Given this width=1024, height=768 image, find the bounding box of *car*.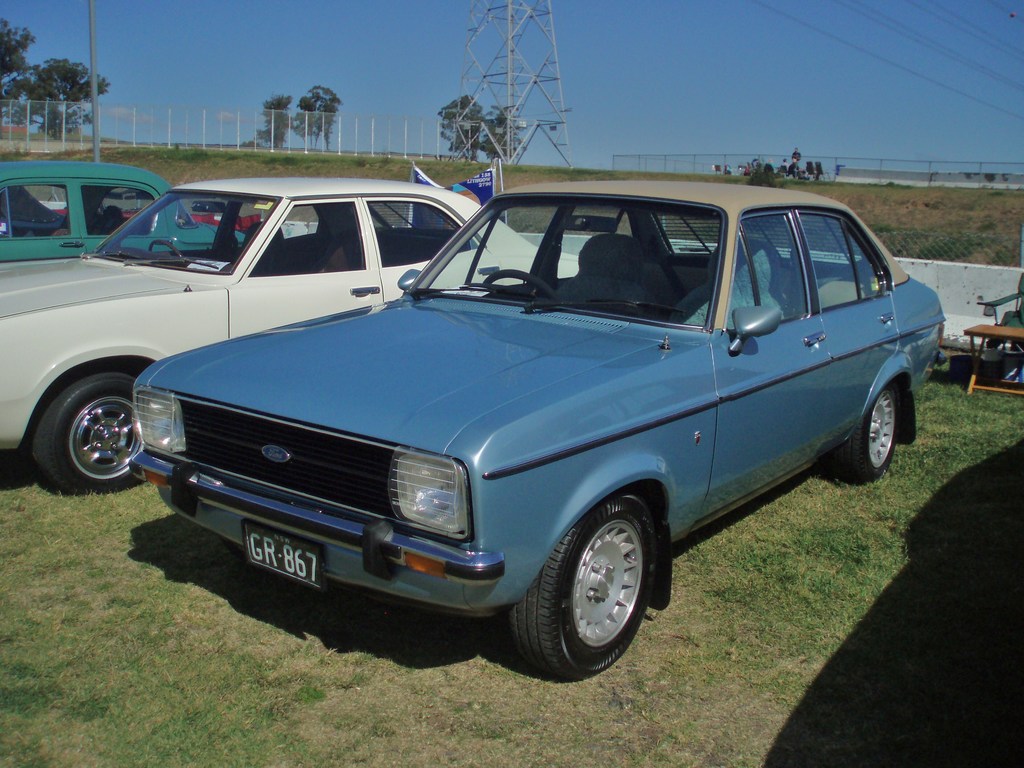
detection(0, 178, 580, 494).
